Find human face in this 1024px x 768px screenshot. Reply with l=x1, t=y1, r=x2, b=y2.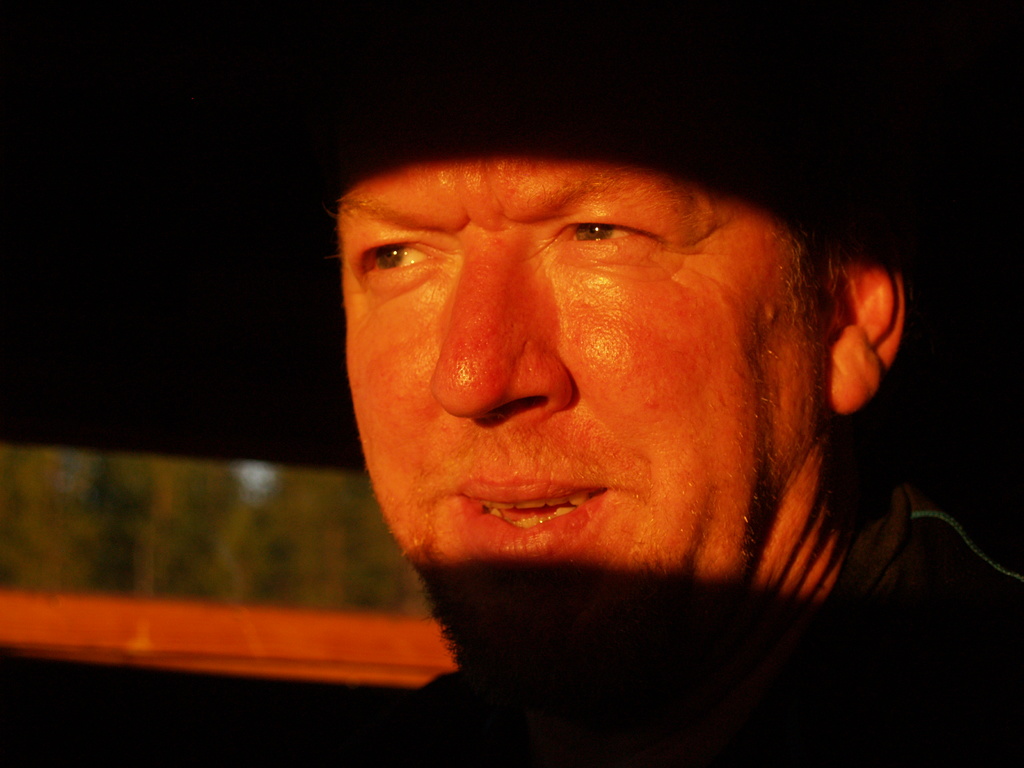
l=338, t=118, r=820, b=668.
